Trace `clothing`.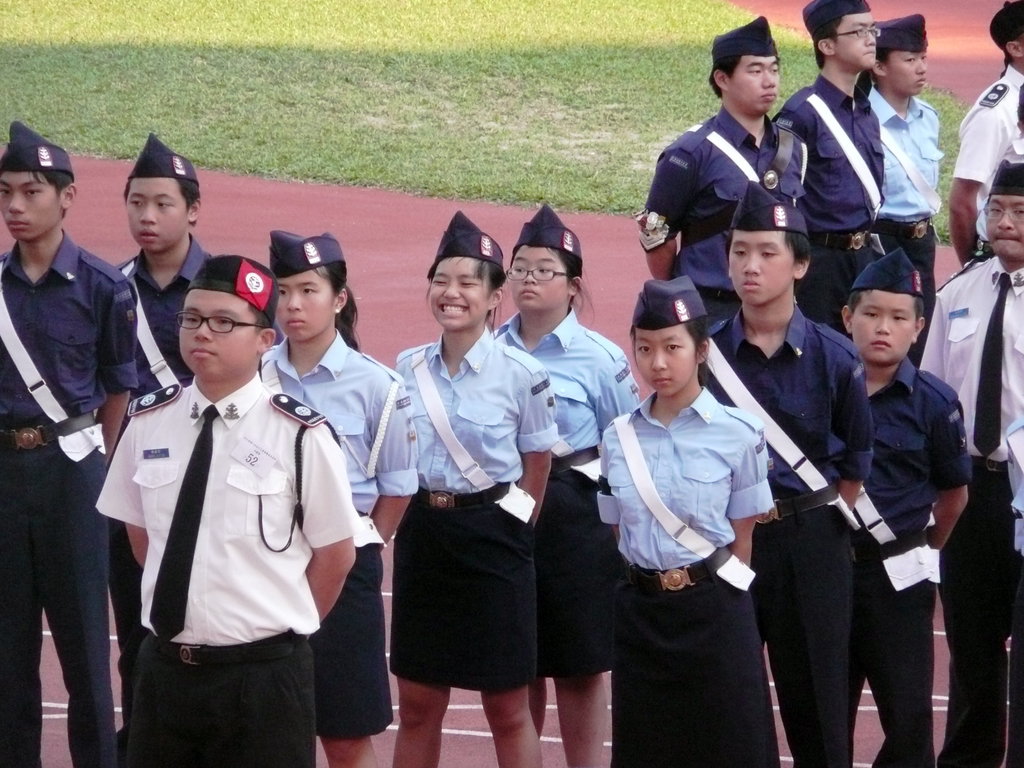
Traced to left=612, top=572, right=783, bottom=767.
